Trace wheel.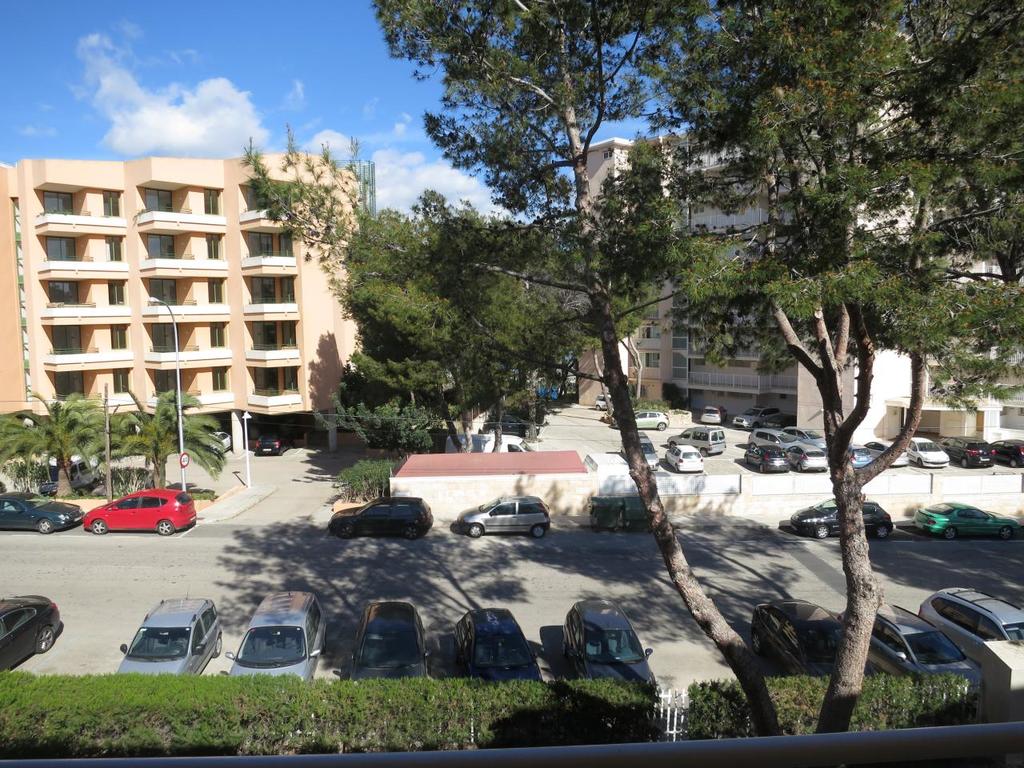
Traced to (x1=158, y1=518, x2=173, y2=534).
